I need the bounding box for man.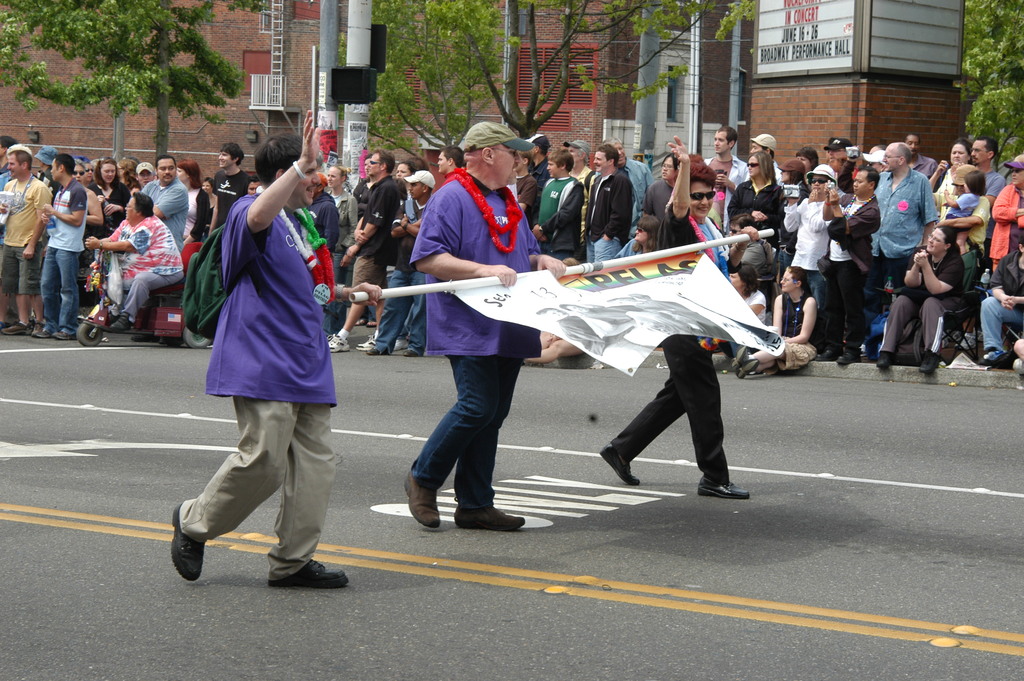
Here it is: rect(399, 115, 572, 525).
